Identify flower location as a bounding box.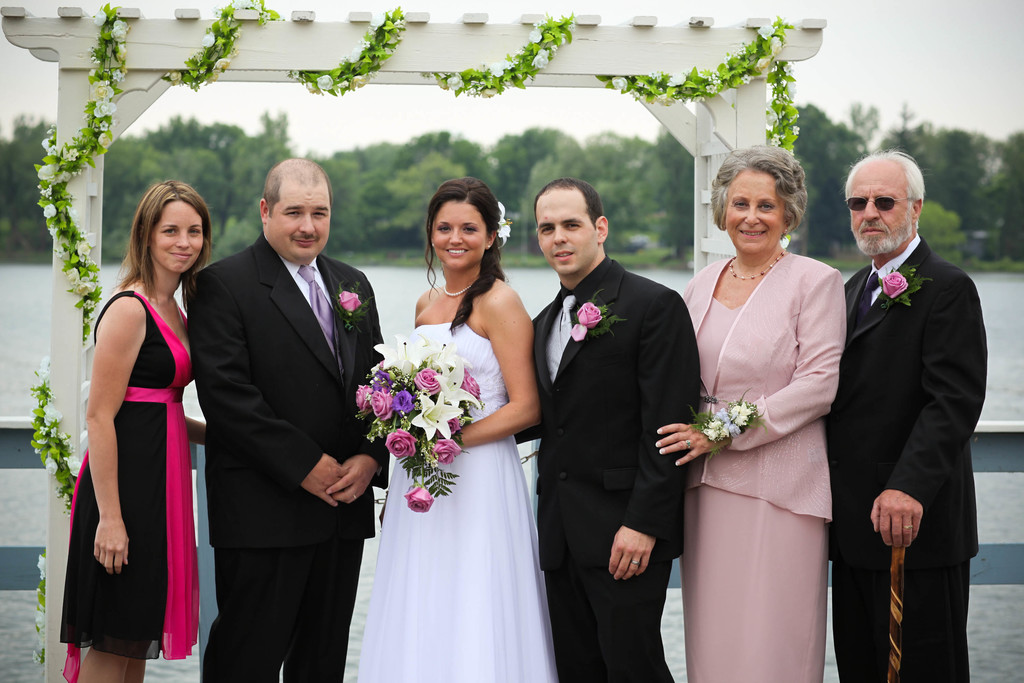
Rect(65, 458, 82, 473).
